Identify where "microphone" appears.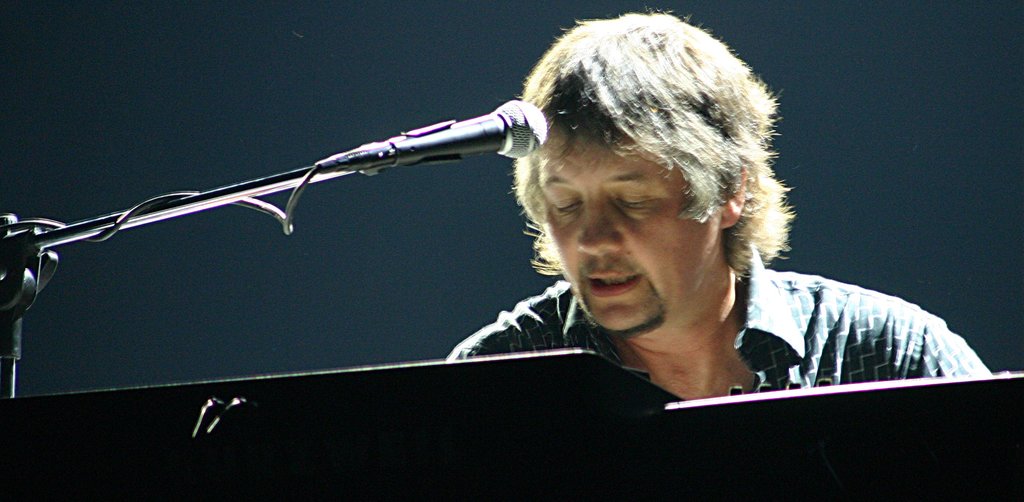
Appears at 314:98:552:175.
